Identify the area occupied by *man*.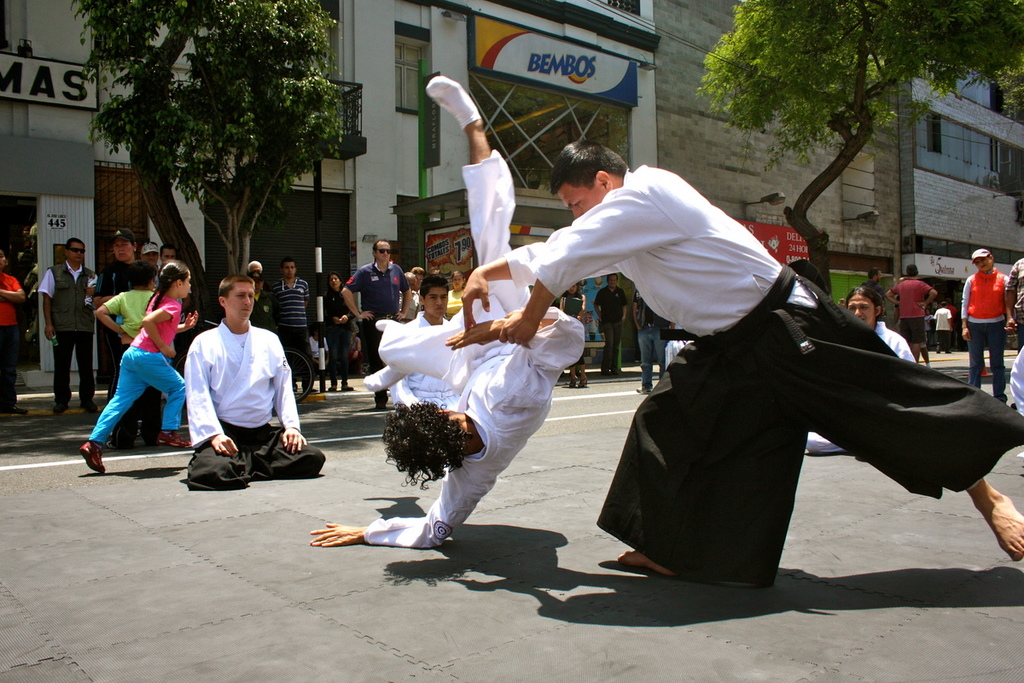
Area: region(308, 63, 588, 552).
